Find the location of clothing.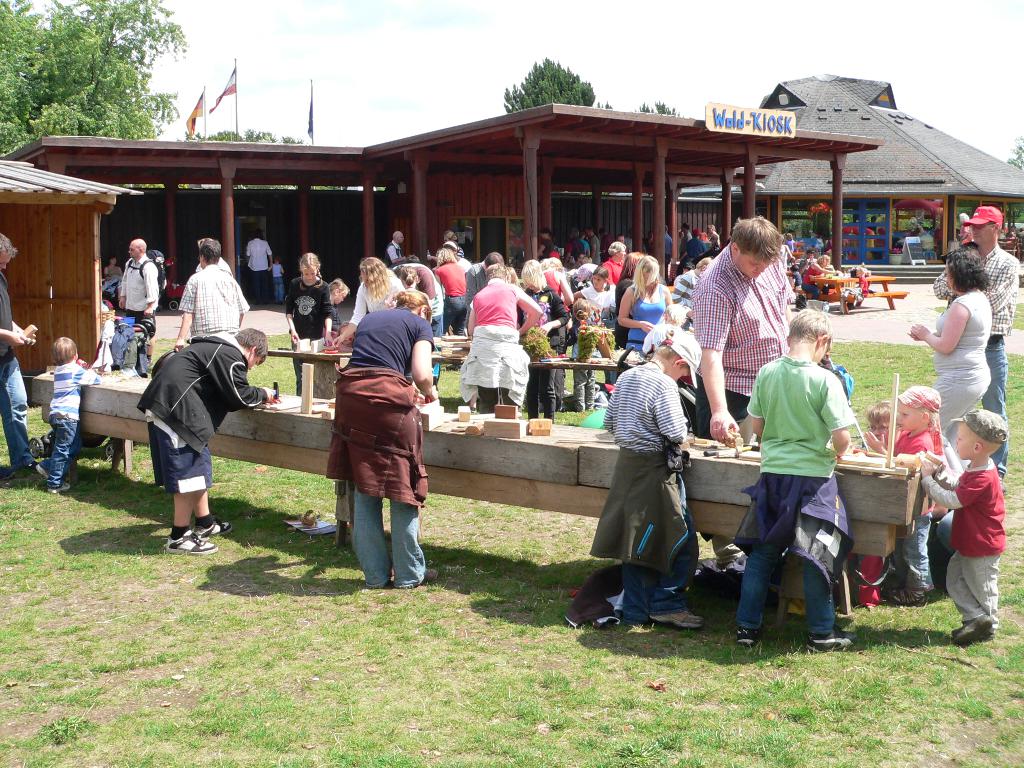
Location: 385,239,402,268.
